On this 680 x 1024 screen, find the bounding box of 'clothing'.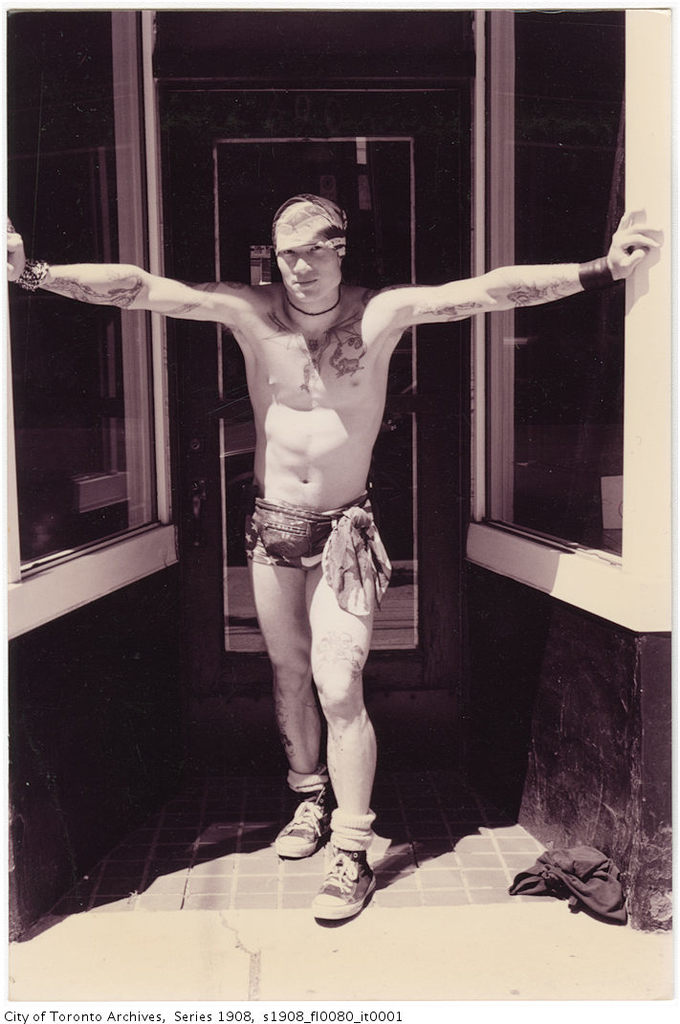
Bounding box: l=238, t=479, r=401, b=621.
